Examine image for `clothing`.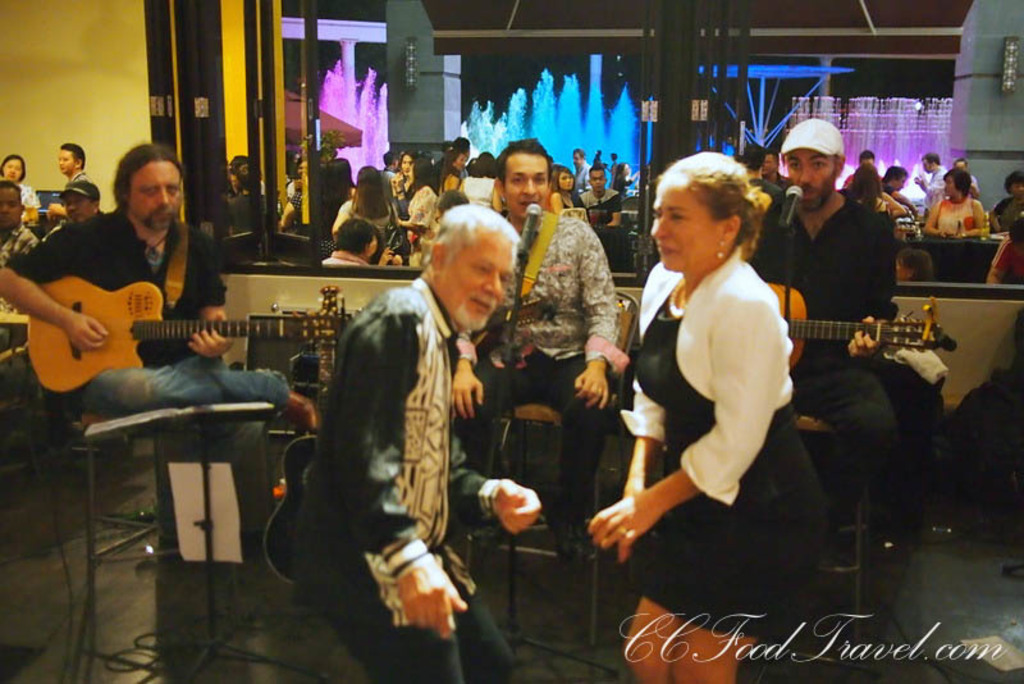
Examination result: 609, 240, 832, 640.
